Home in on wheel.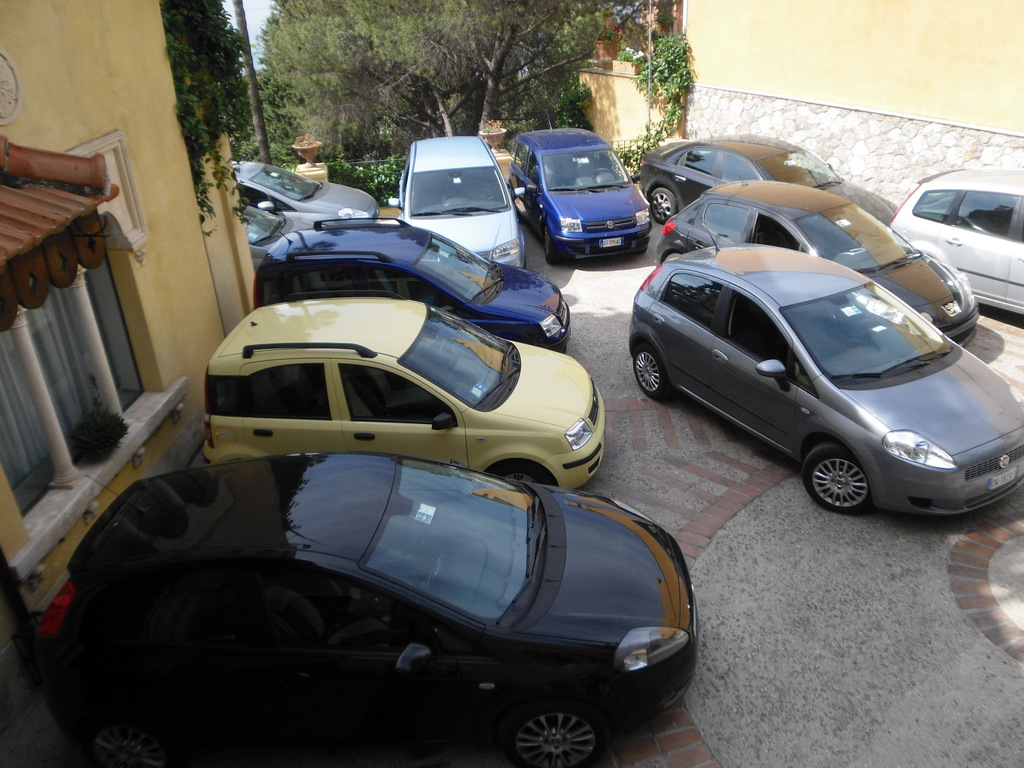
Homed in at [x1=628, y1=342, x2=673, y2=404].
